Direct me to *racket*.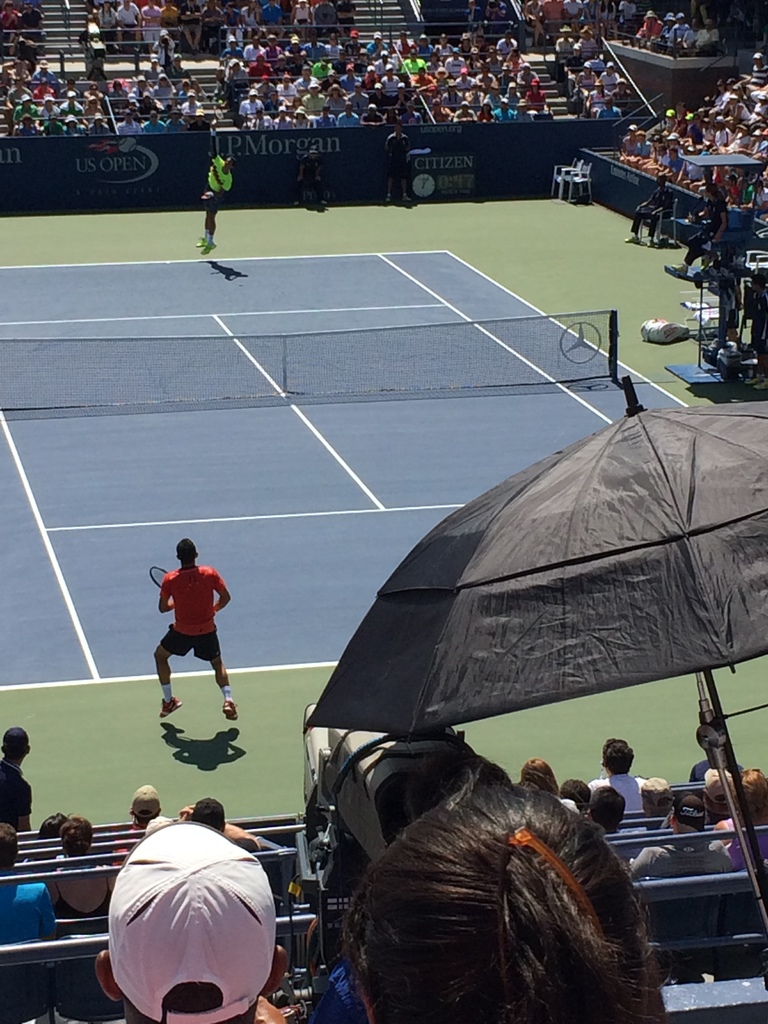
Direction: box(150, 566, 170, 588).
